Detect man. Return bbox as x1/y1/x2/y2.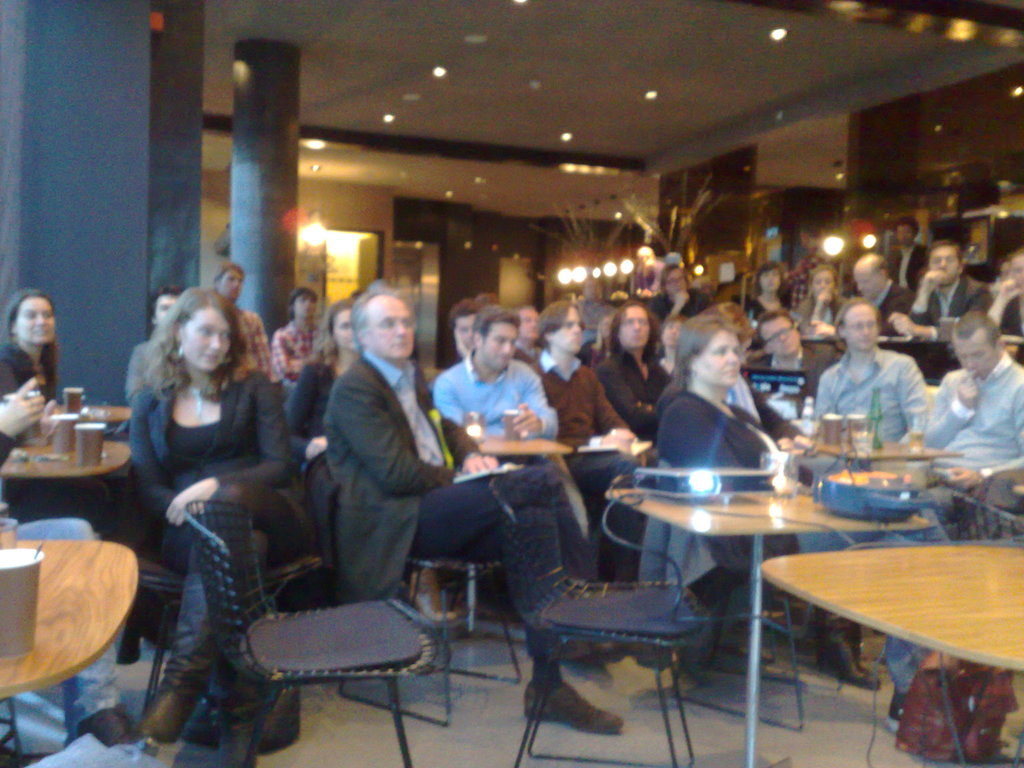
910/299/1023/492.
